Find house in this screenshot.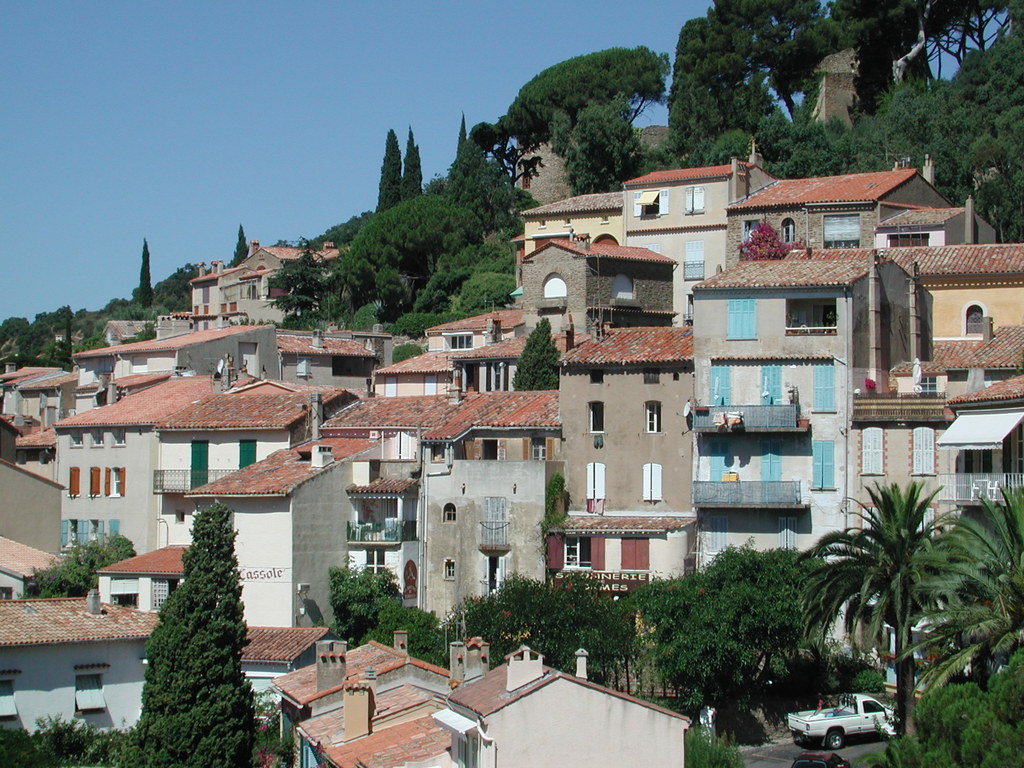
The bounding box for house is box=[418, 383, 554, 620].
